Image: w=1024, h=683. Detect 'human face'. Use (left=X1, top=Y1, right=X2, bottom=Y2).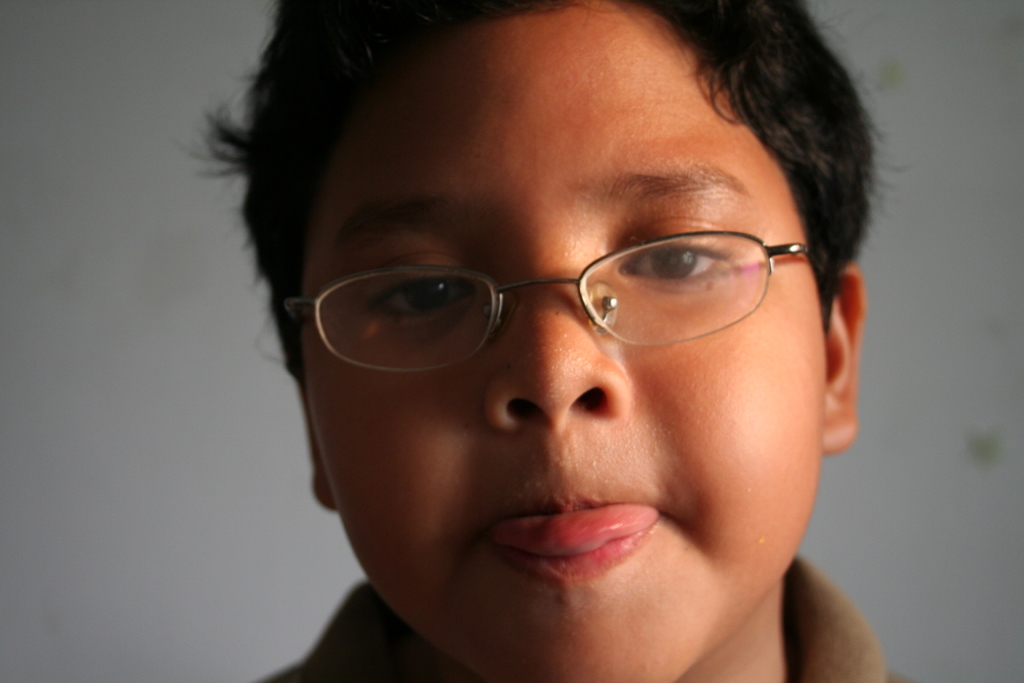
(left=300, top=0, right=828, bottom=682).
